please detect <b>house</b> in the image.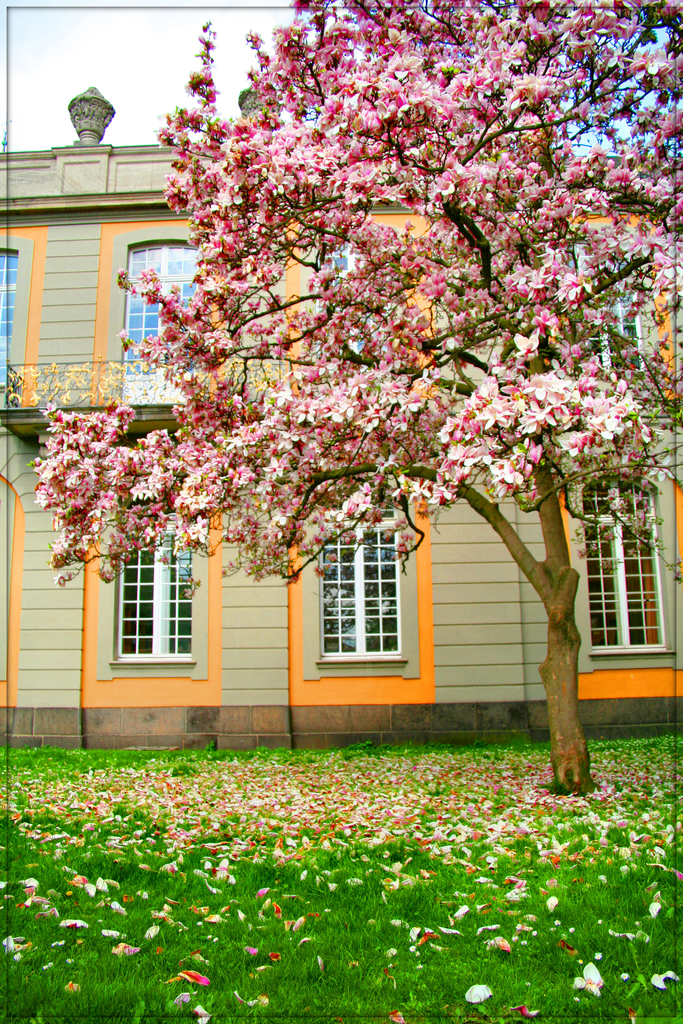
left=19, top=20, right=682, bottom=738.
